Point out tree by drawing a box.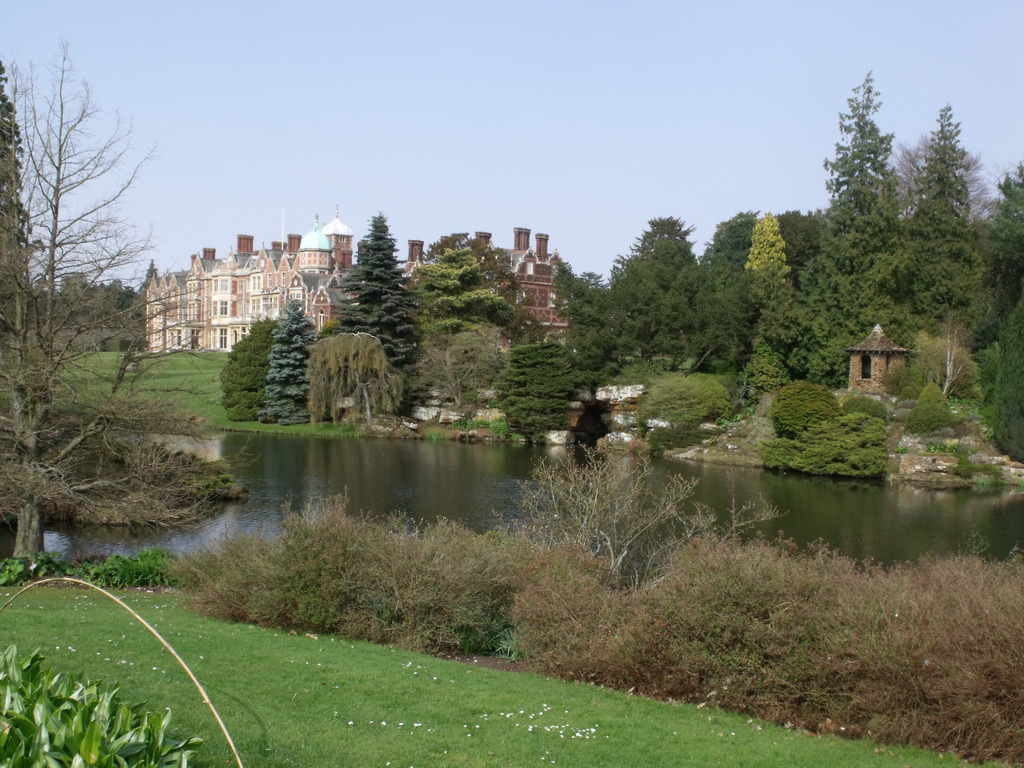
(0, 45, 260, 557).
